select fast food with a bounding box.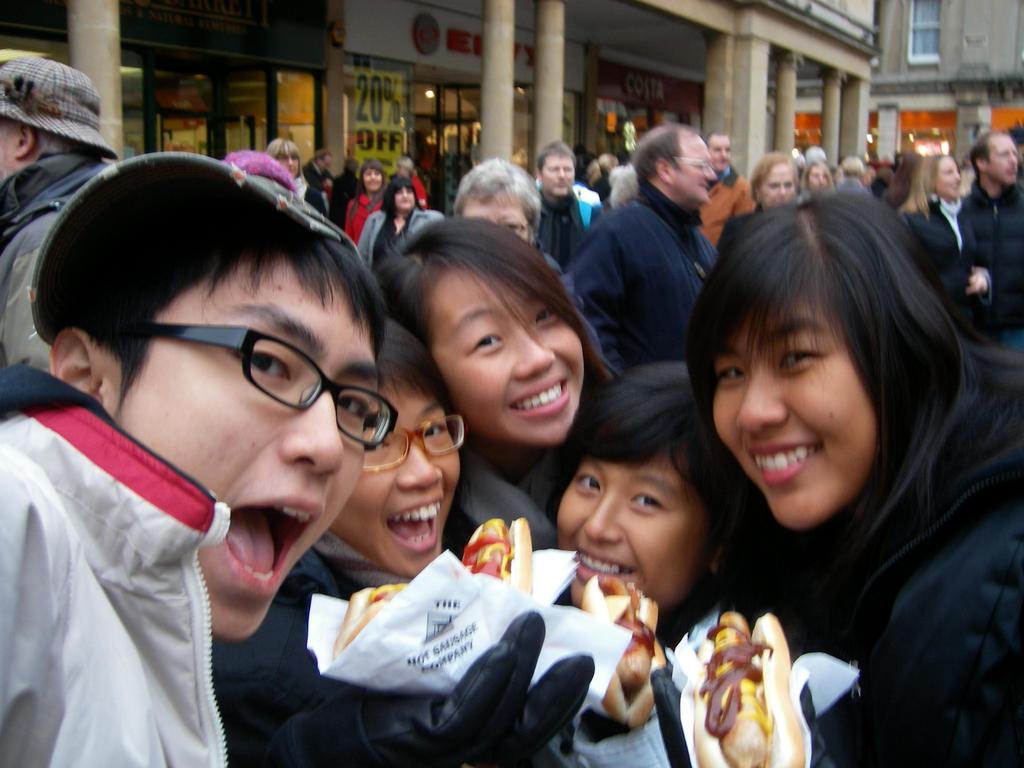
BBox(589, 573, 652, 729).
